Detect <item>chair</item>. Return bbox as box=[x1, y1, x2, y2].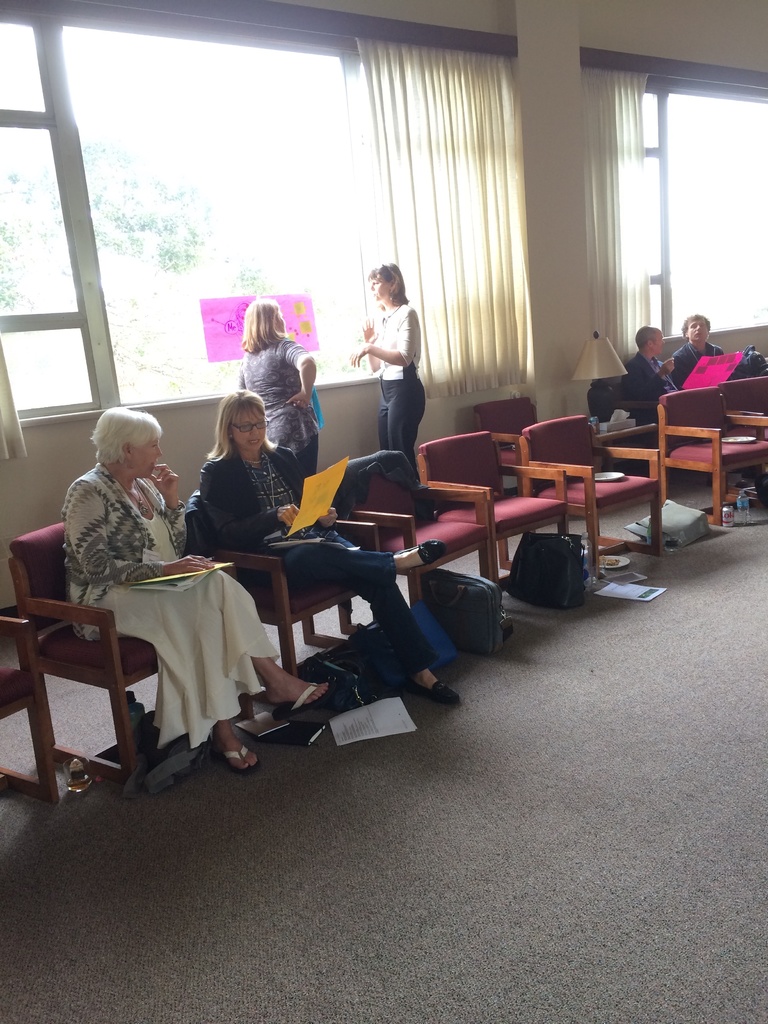
box=[716, 371, 767, 497].
